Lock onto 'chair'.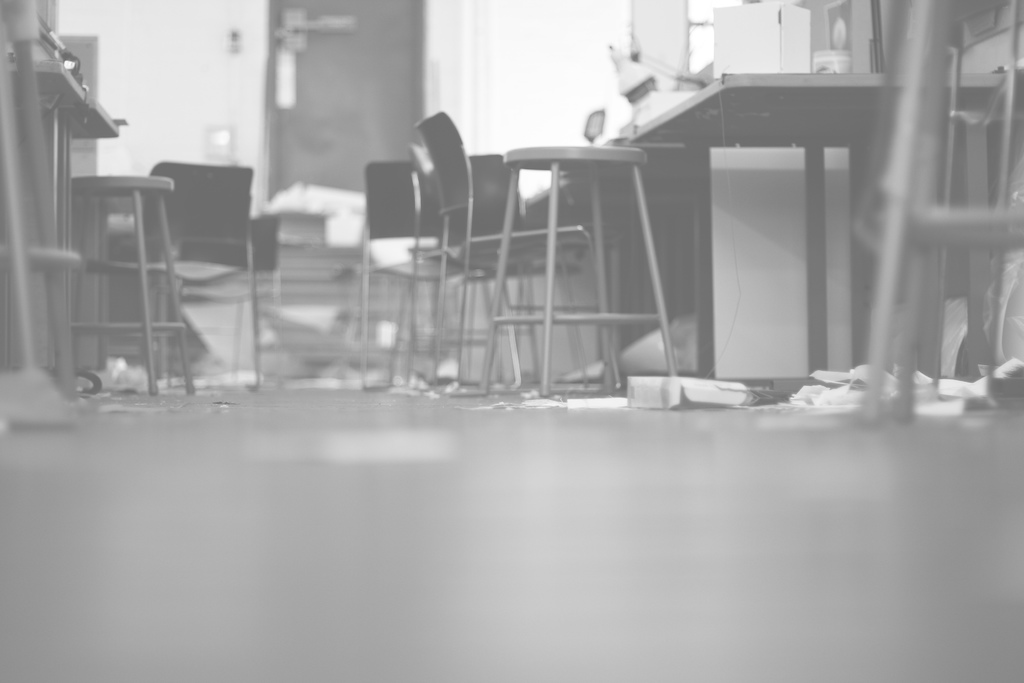
Locked: detection(416, 150, 576, 399).
